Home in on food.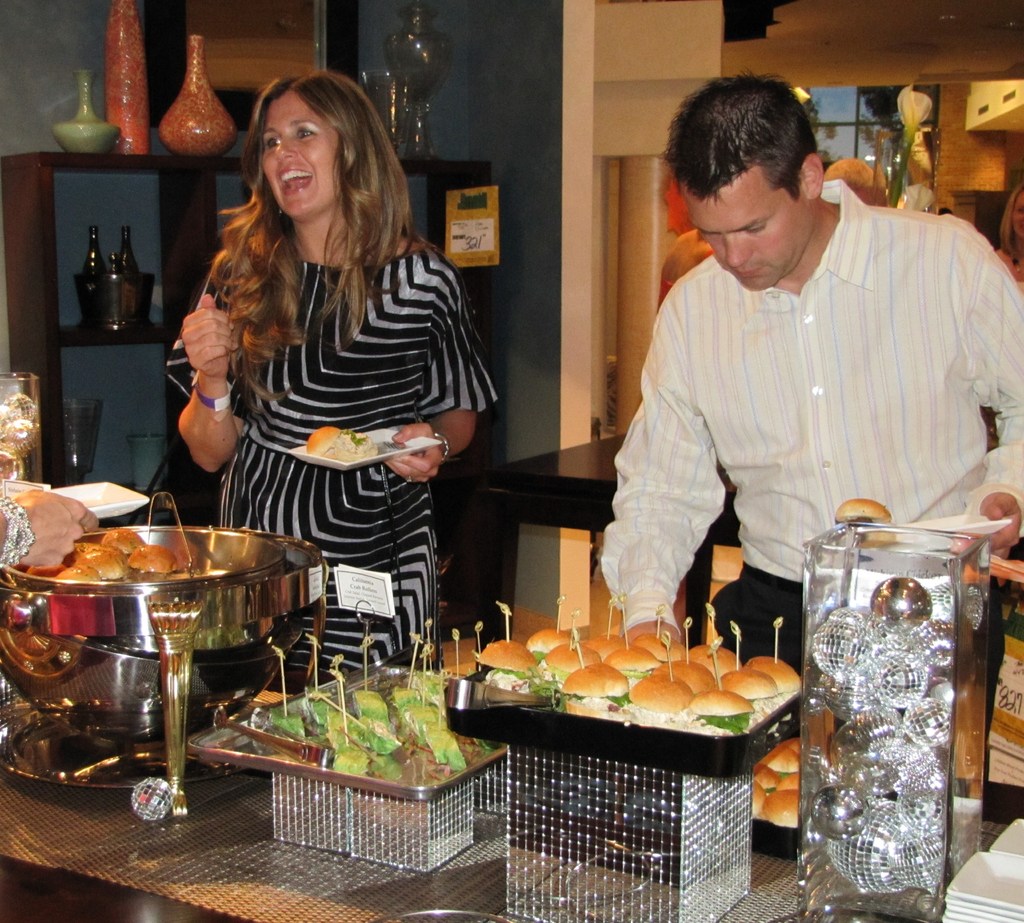
Homed in at {"left": 749, "top": 738, "right": 804, "bottom": 831}.
